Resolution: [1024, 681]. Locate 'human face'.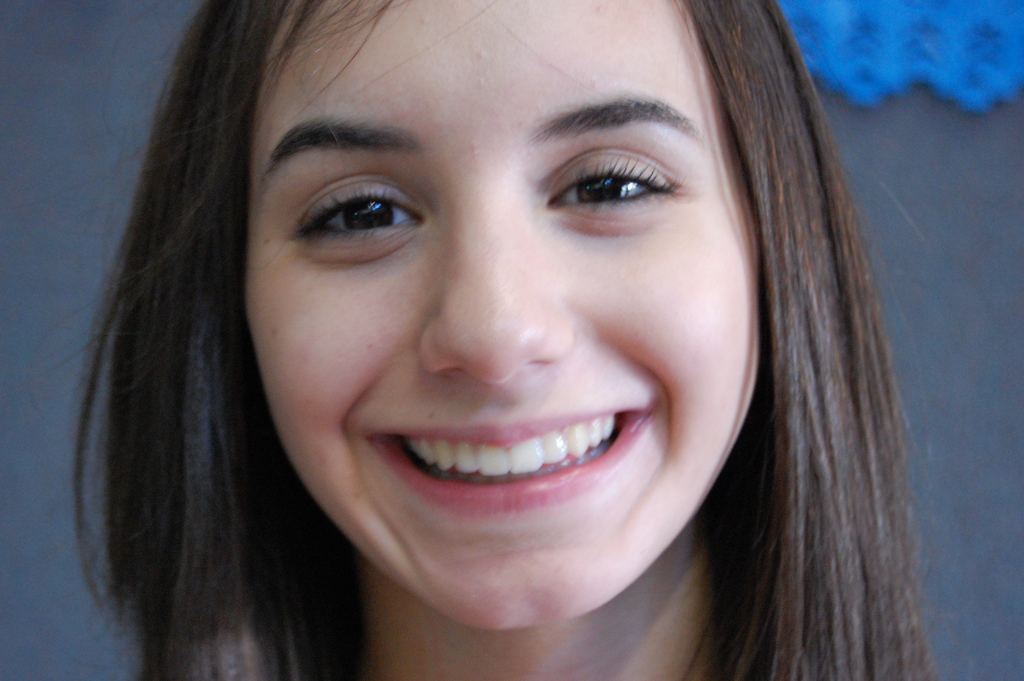
left=245, top=0, right=758, bottom=632.
